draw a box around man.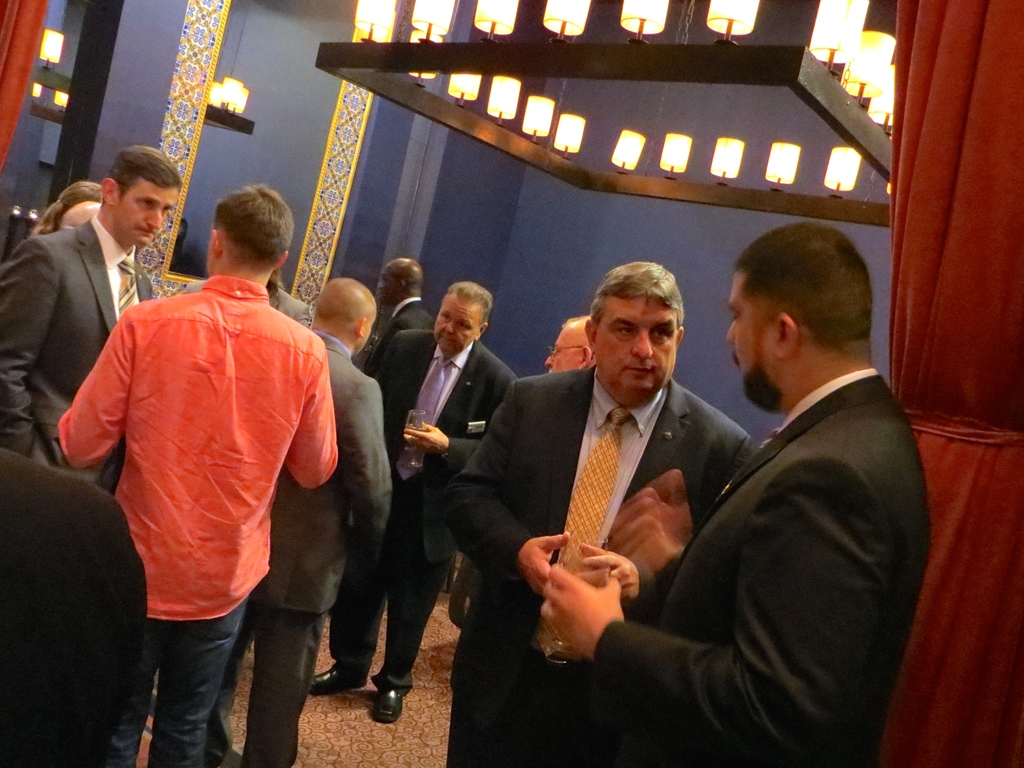
205:277:394:765.
